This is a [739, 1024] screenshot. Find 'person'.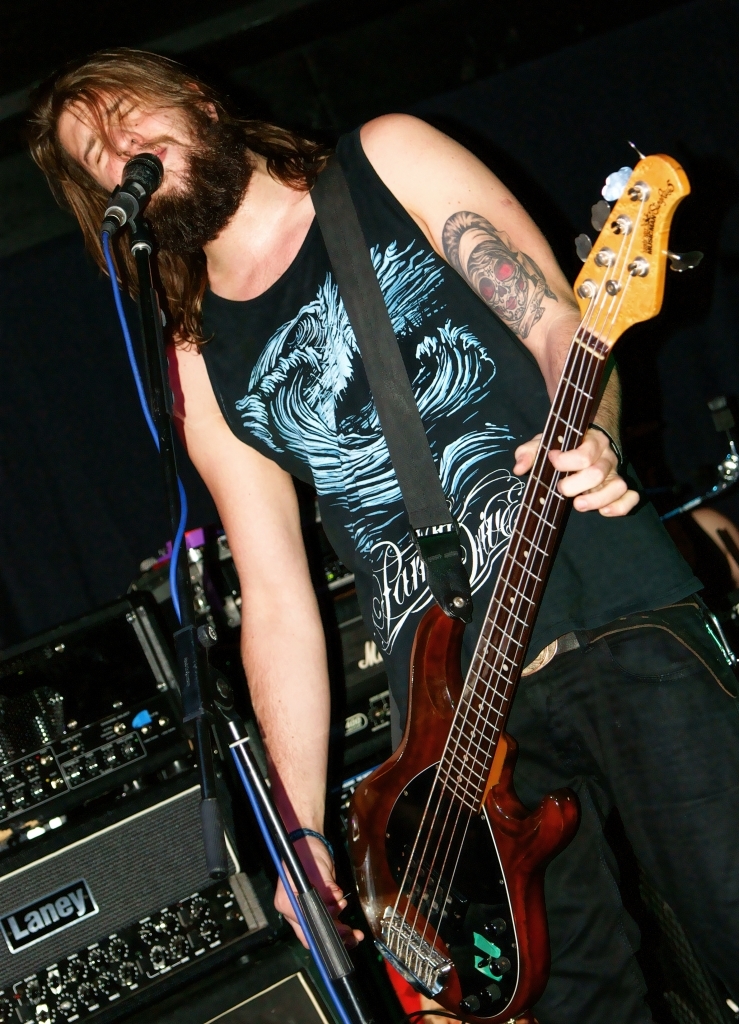
Bounding box: select_region(23, 45, 738, 1023).
